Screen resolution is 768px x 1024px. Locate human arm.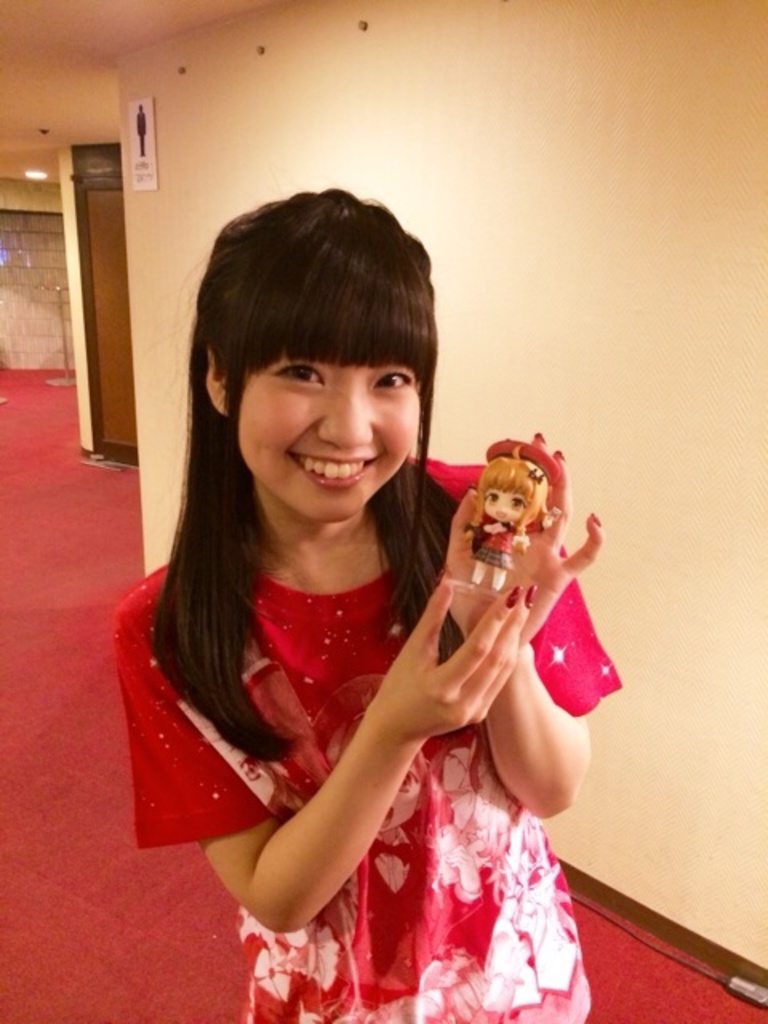
(435,475,608,822).
